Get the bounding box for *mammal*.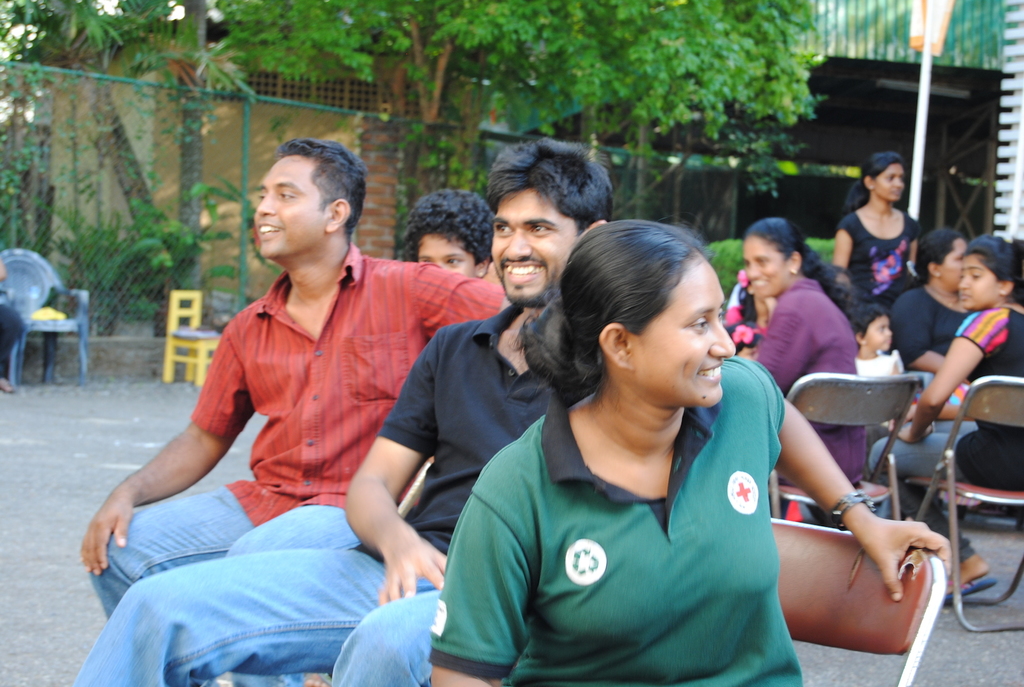
<region>398, 190, 497, 278</region>.
